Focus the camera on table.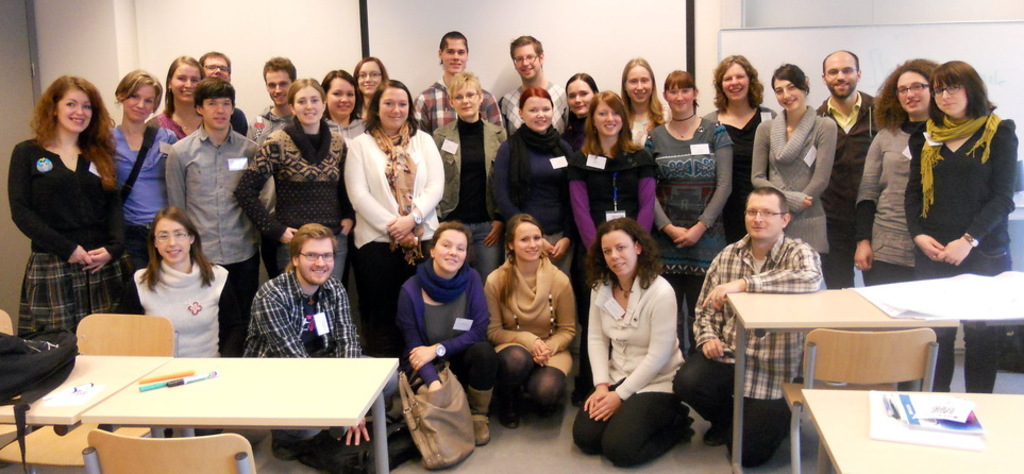
Focus region: pyautogui.locateOnScreen(800, 390, 1023, 473).
